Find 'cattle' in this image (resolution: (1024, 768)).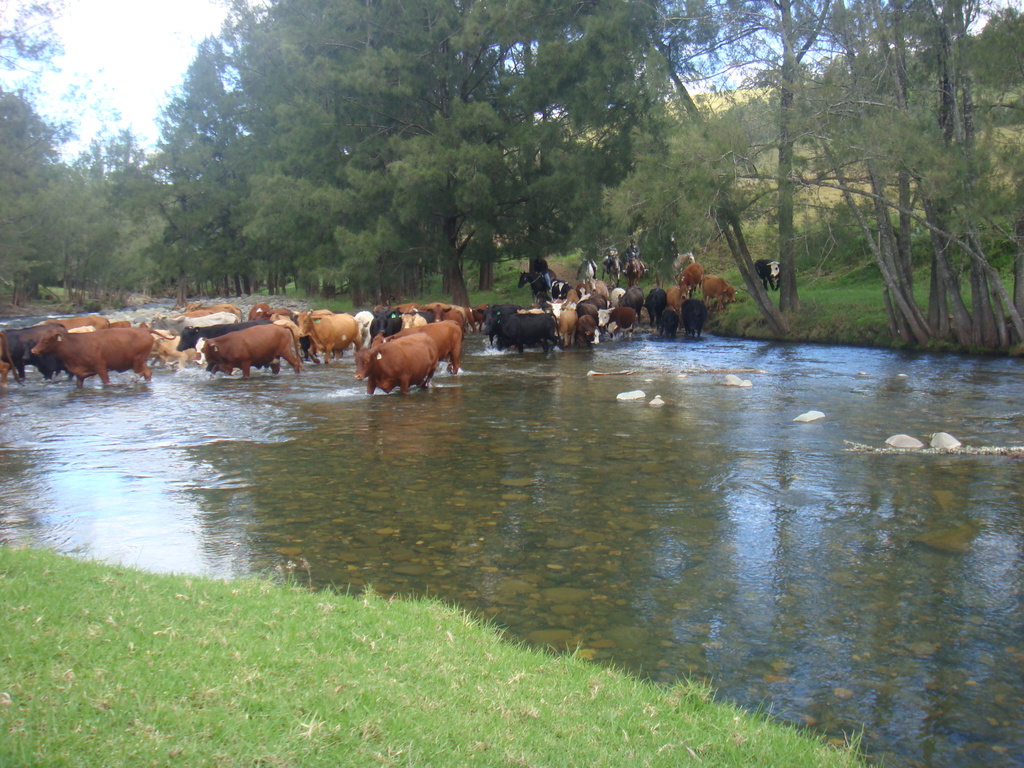
<box>653,307,678,339</box>.
